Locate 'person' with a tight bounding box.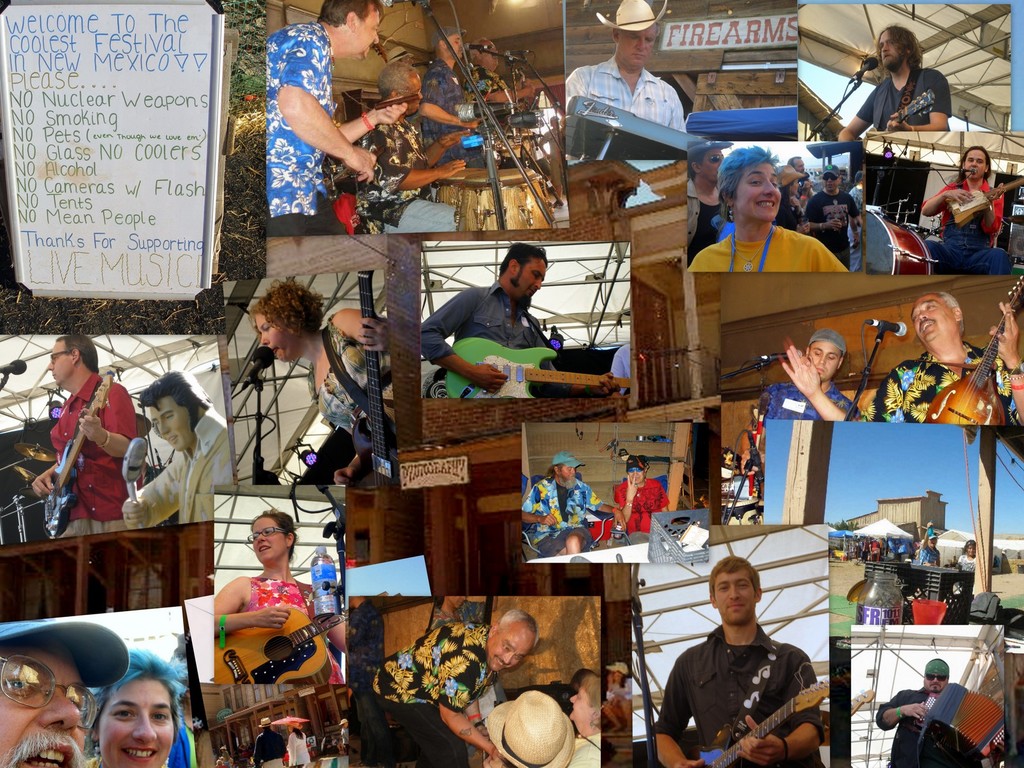
339/717/351/755.
